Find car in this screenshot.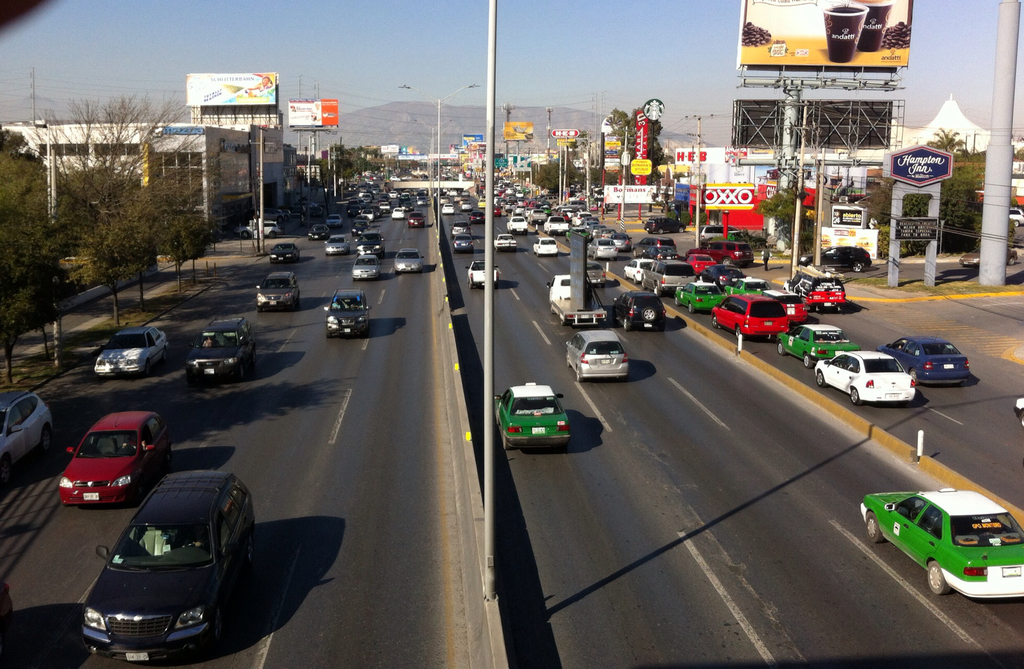
The bounding box for car is region(493, 232, 518, 250).
